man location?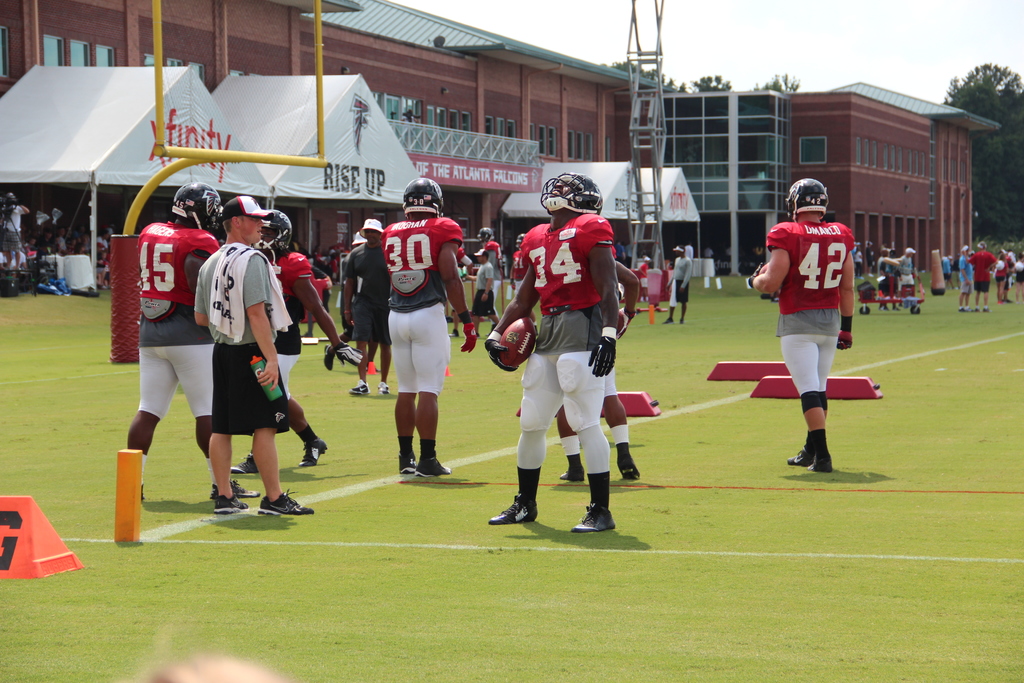
bbox=(235, 207, 364, 470)
